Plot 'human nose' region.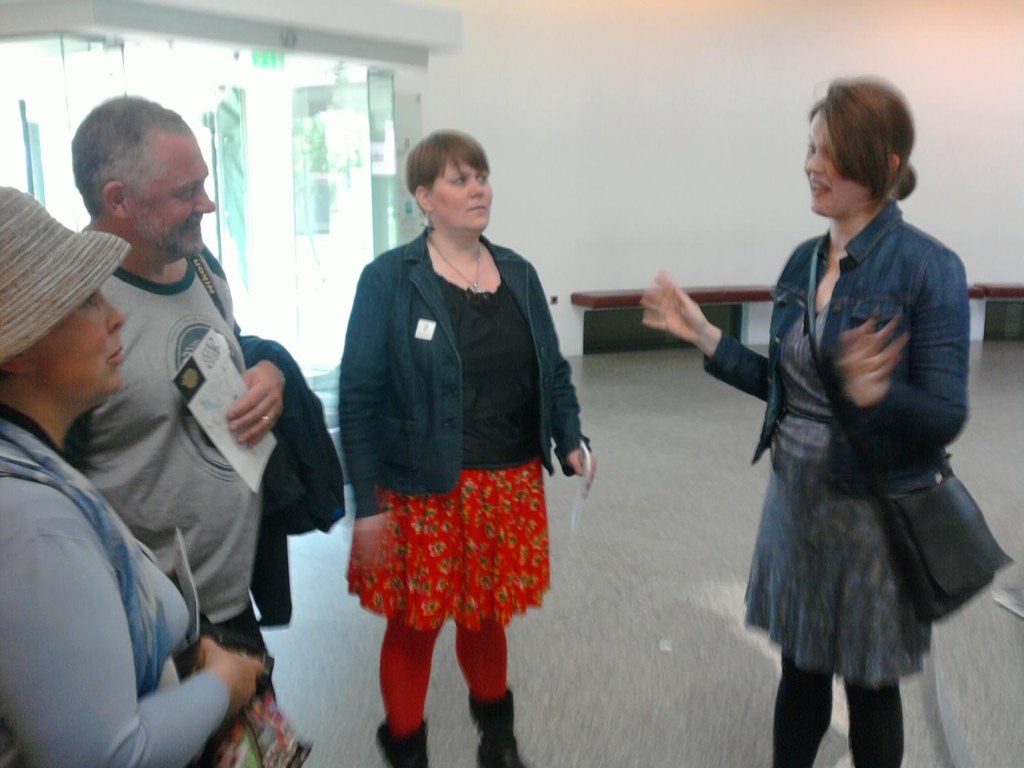
Plotted at (x1=110, y1=306, x2=124, y2=330).
